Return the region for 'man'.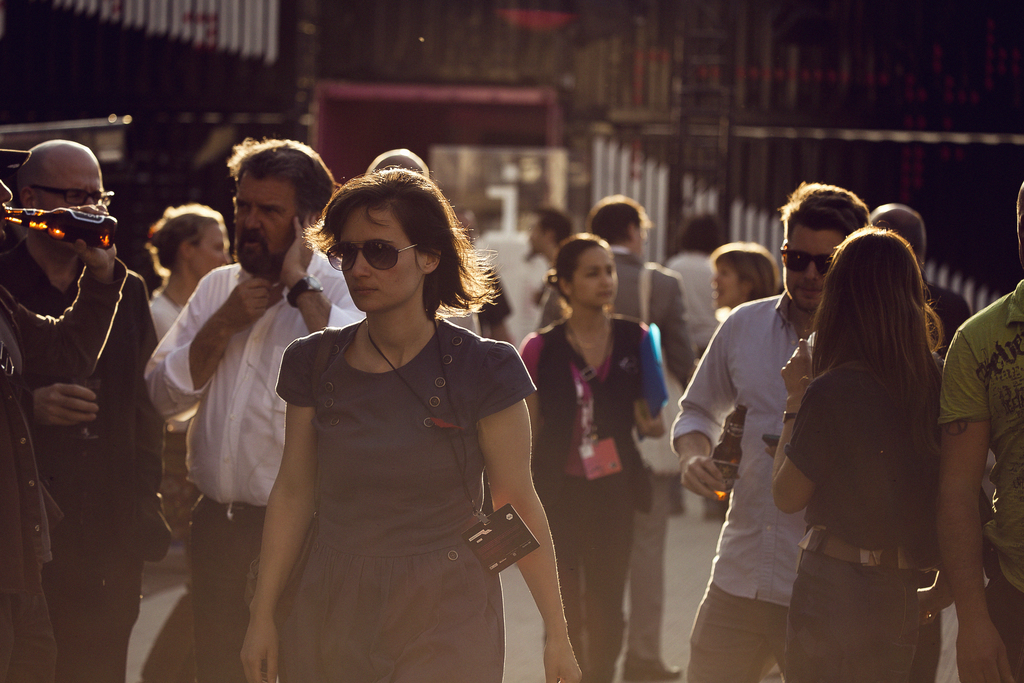
[535, 194, 699, 682].
